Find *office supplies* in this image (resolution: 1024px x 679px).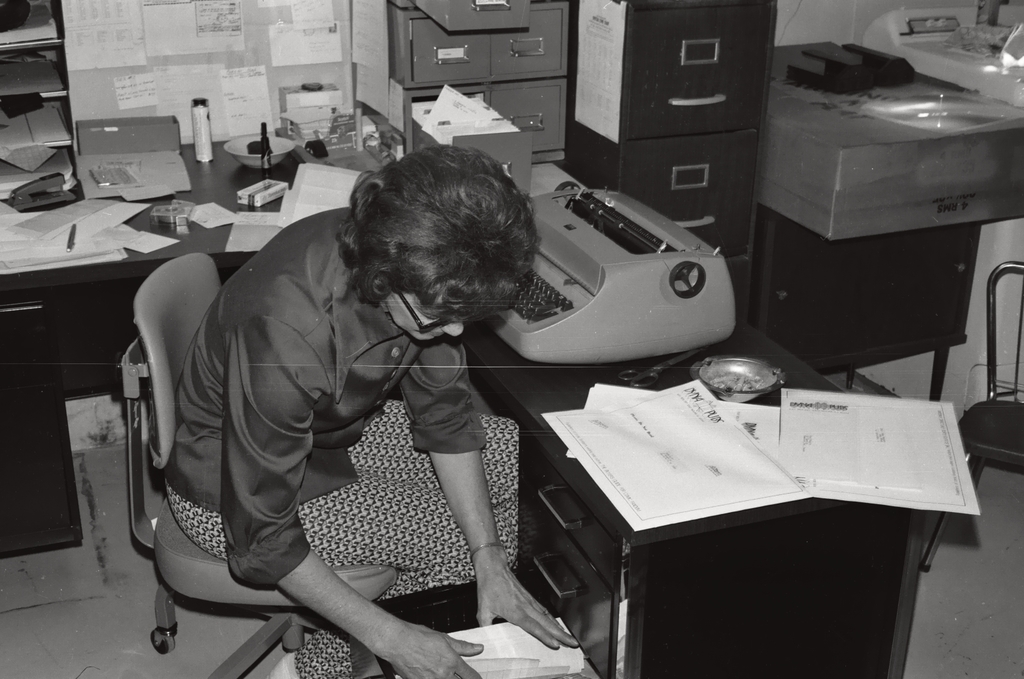
<region>227, 132, 277, 169</region>.
